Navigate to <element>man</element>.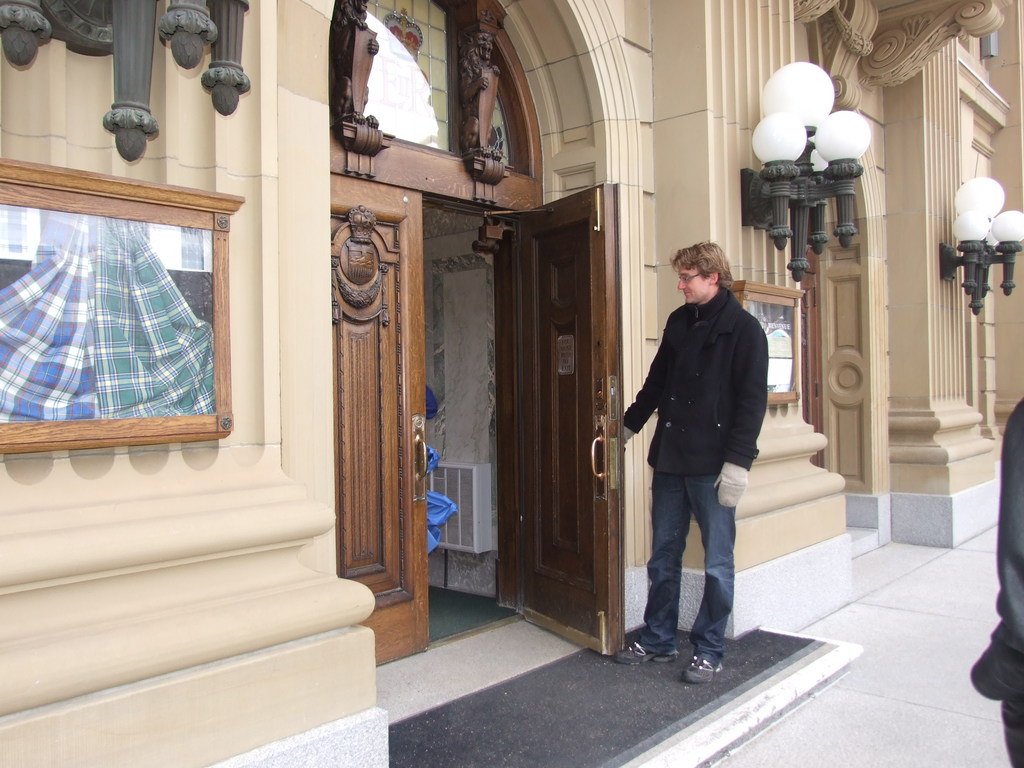
Navigation target: pyautogui.locateOnScreen(612, 236, 776, 682).
